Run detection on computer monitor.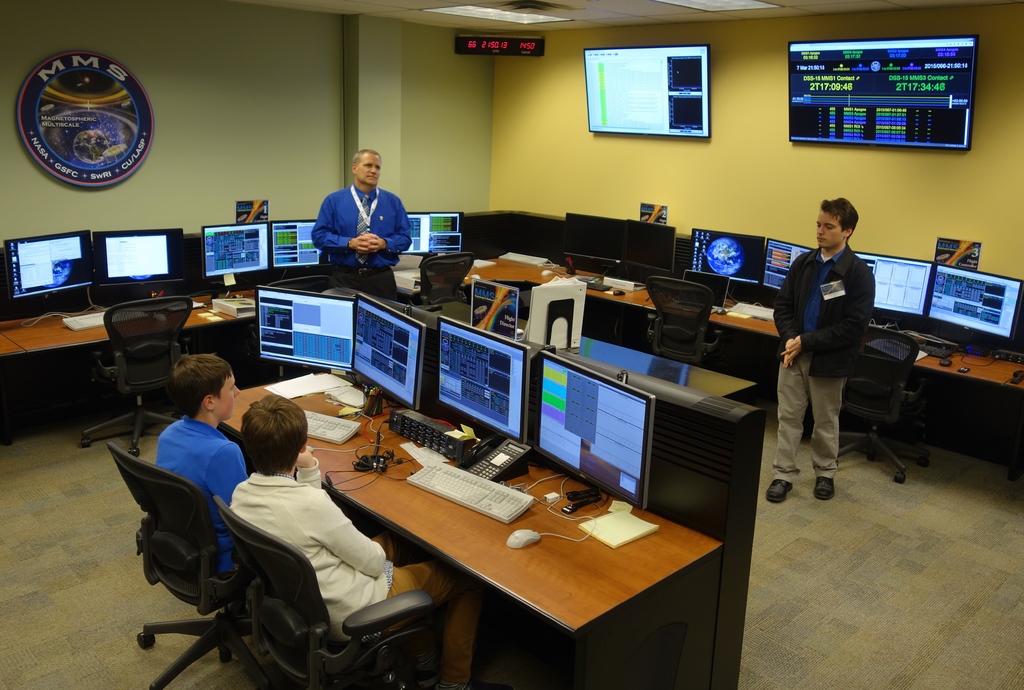
Result: select_region(909, 261, 1023, 348).
